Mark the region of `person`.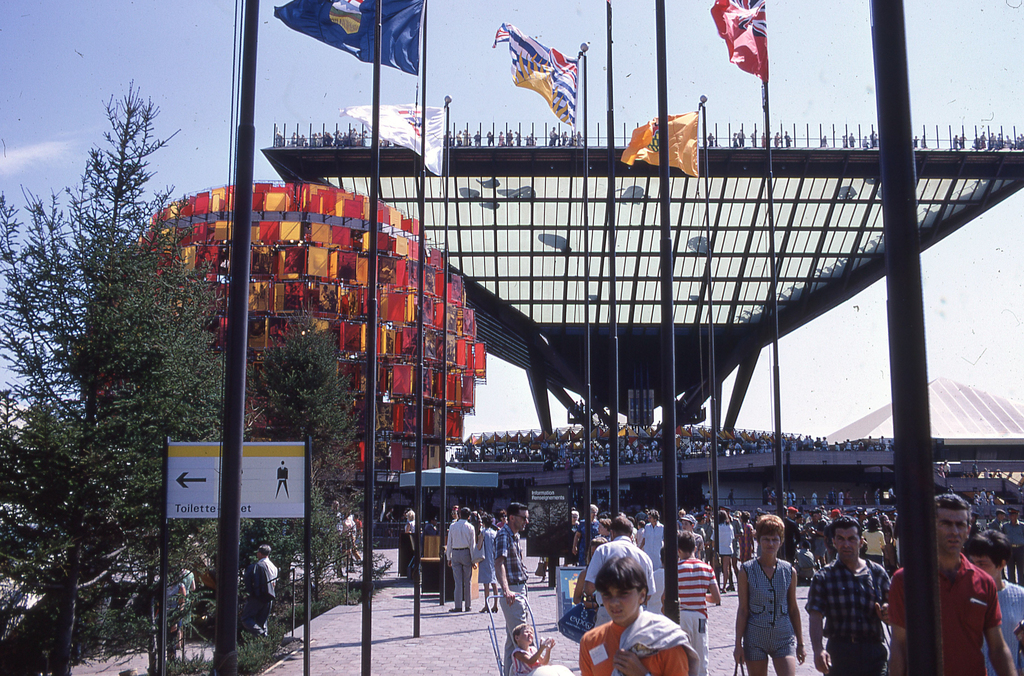
Region: 962:523:1023:675.
